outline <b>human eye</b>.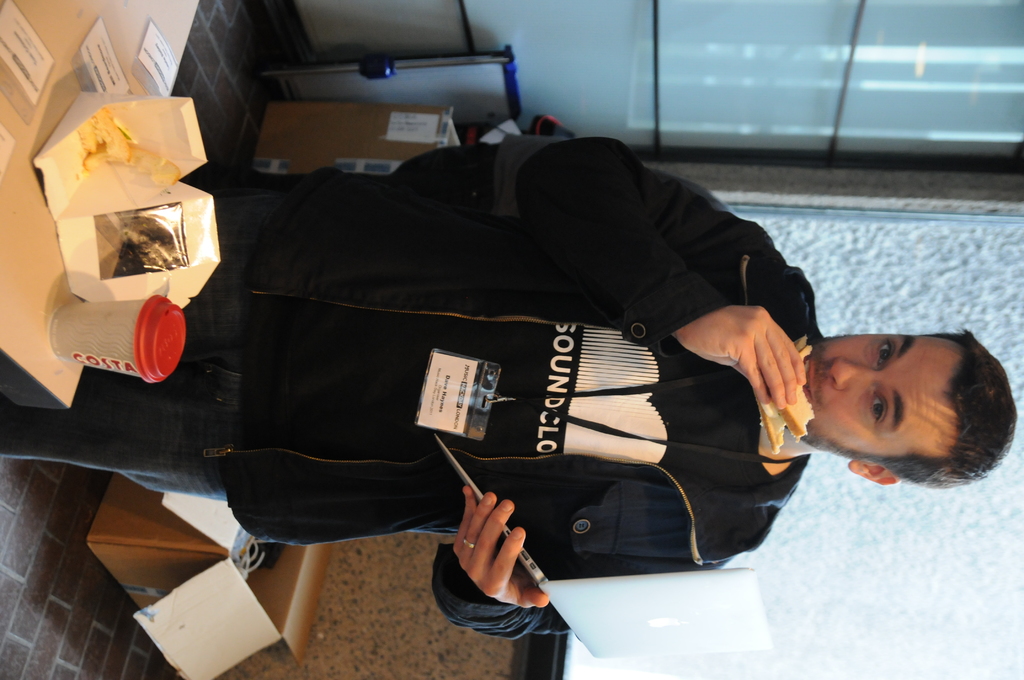
Outline: {"left": 868, "top": 393, "right": 888, "bottom": 425}.
